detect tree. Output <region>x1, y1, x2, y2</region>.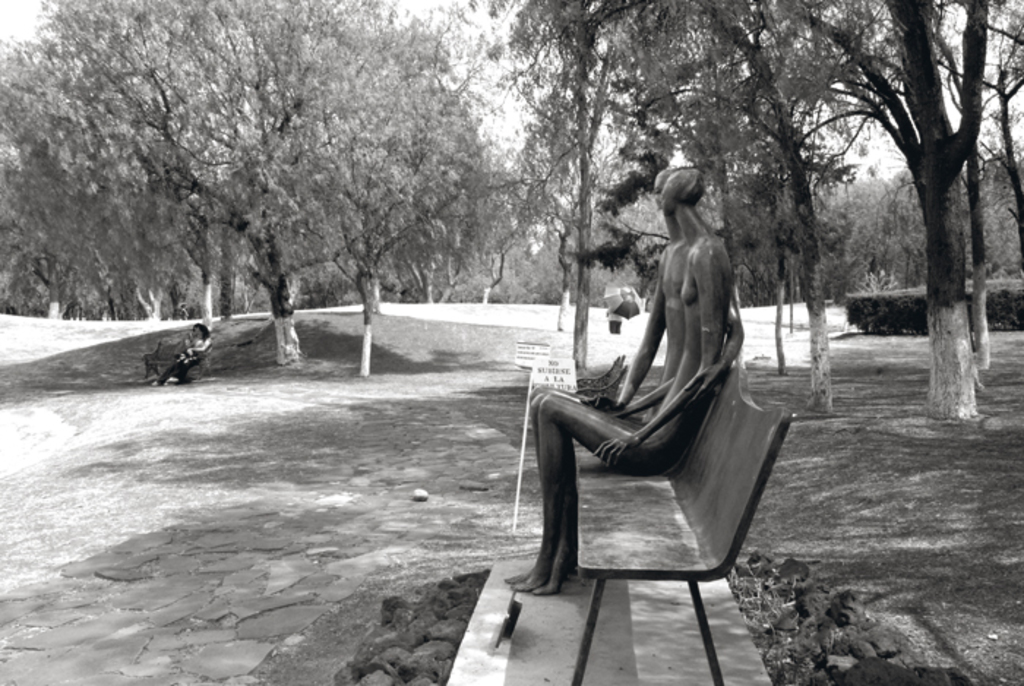
<region>843, 1, 989, 370</region>.
